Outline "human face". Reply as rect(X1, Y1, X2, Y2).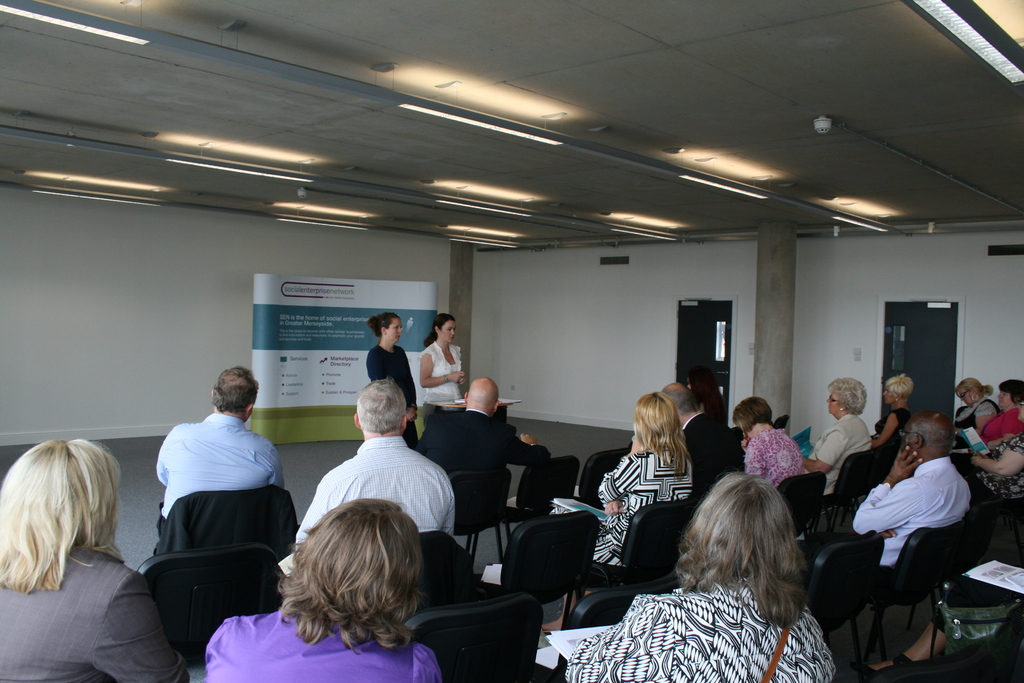
rect(881, 384, 893, 406).
